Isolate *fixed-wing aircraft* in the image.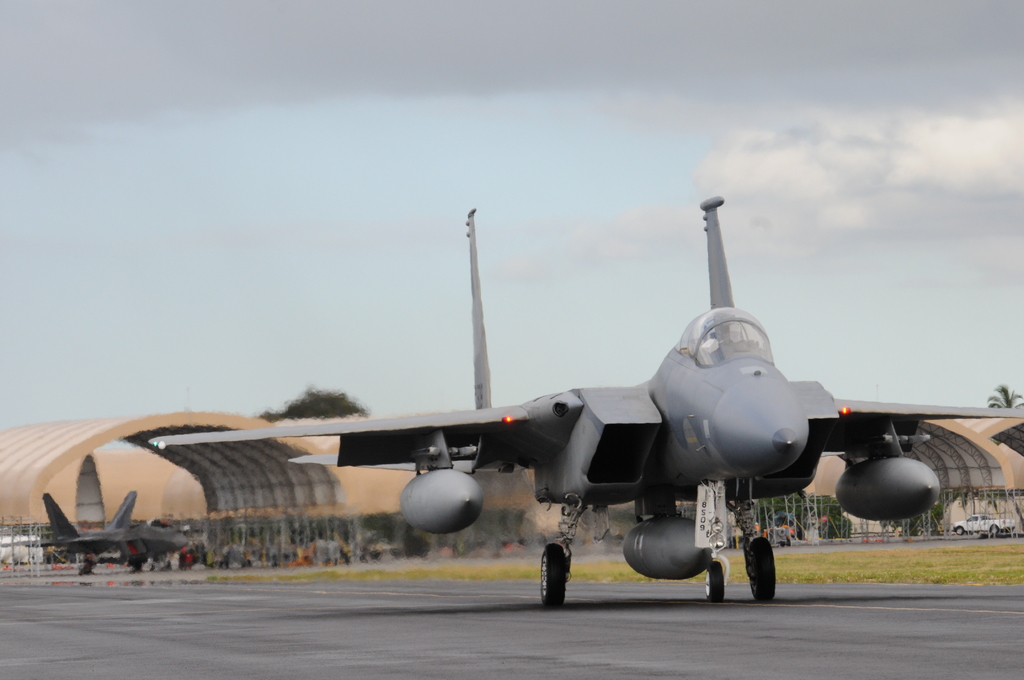
Isolated region: 148:207:1023:606.
